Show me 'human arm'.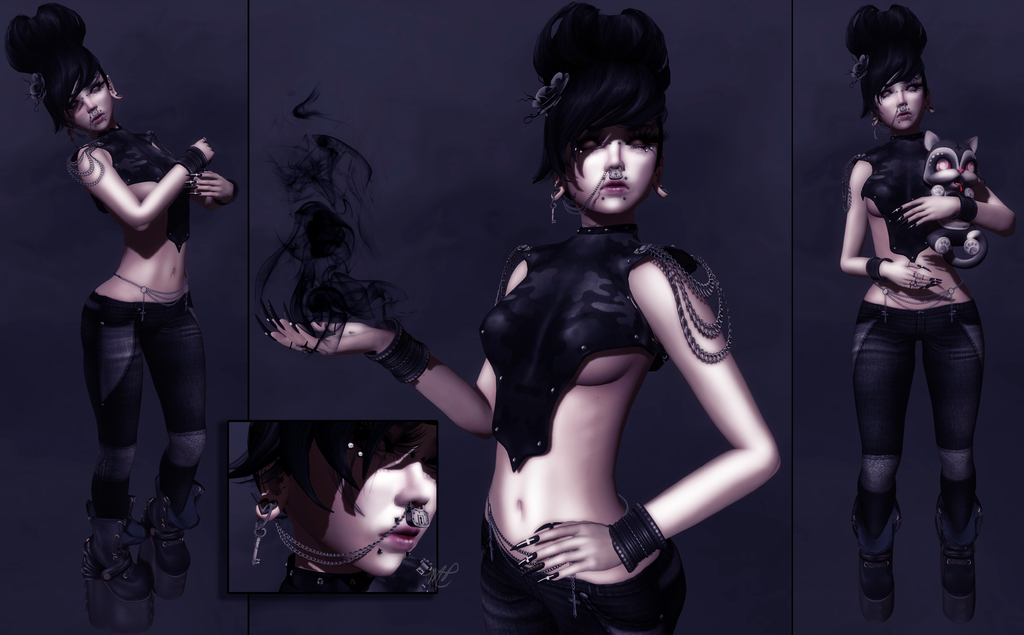
'human arm' is here: rect(58, 131, 215, 217).
